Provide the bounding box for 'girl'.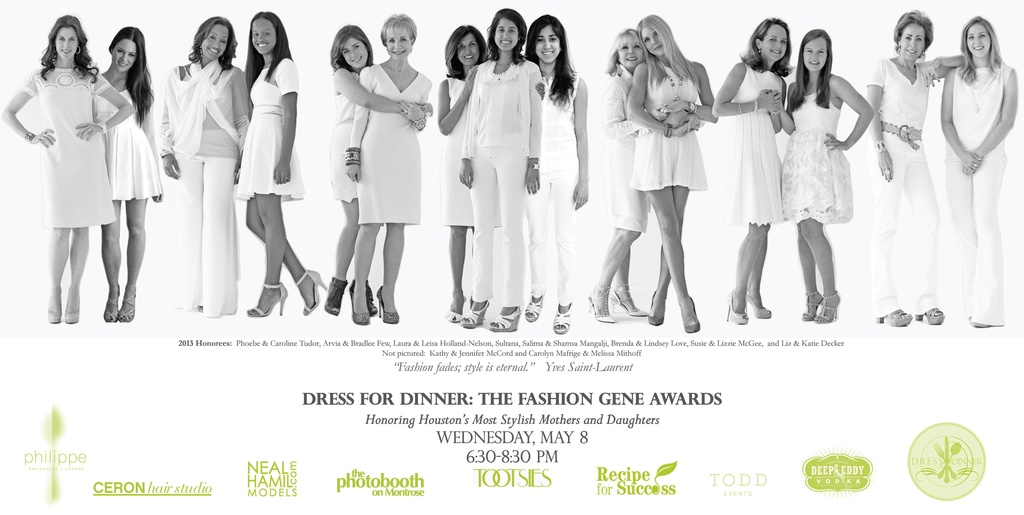
bbox=(328, 28, 434, 318).
